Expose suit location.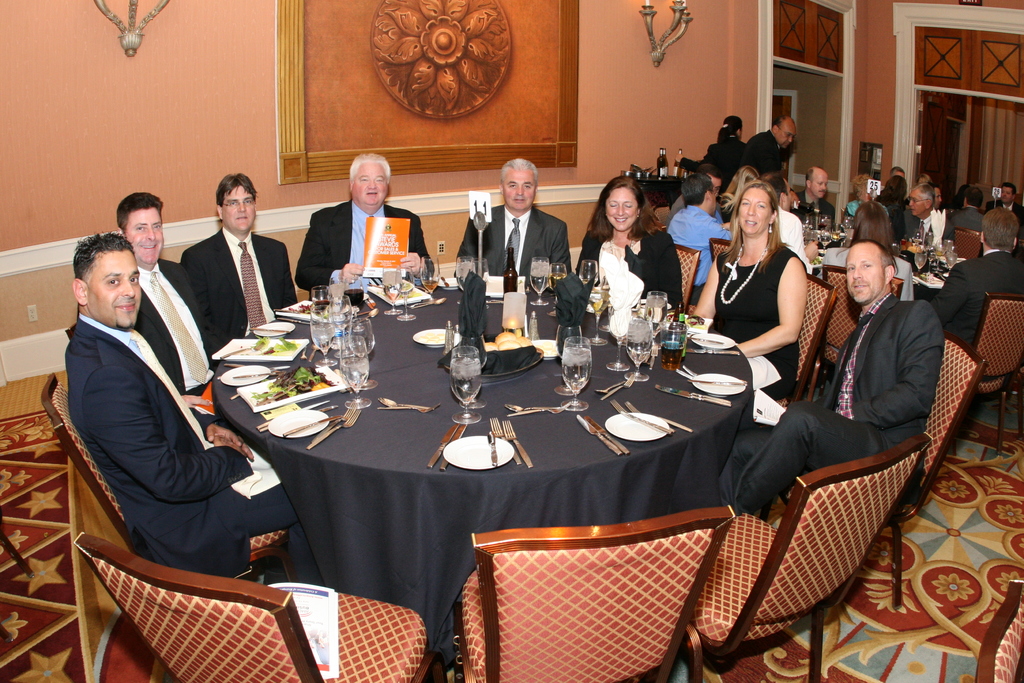
Exposed at locate(939, 248, 1023, 362).
